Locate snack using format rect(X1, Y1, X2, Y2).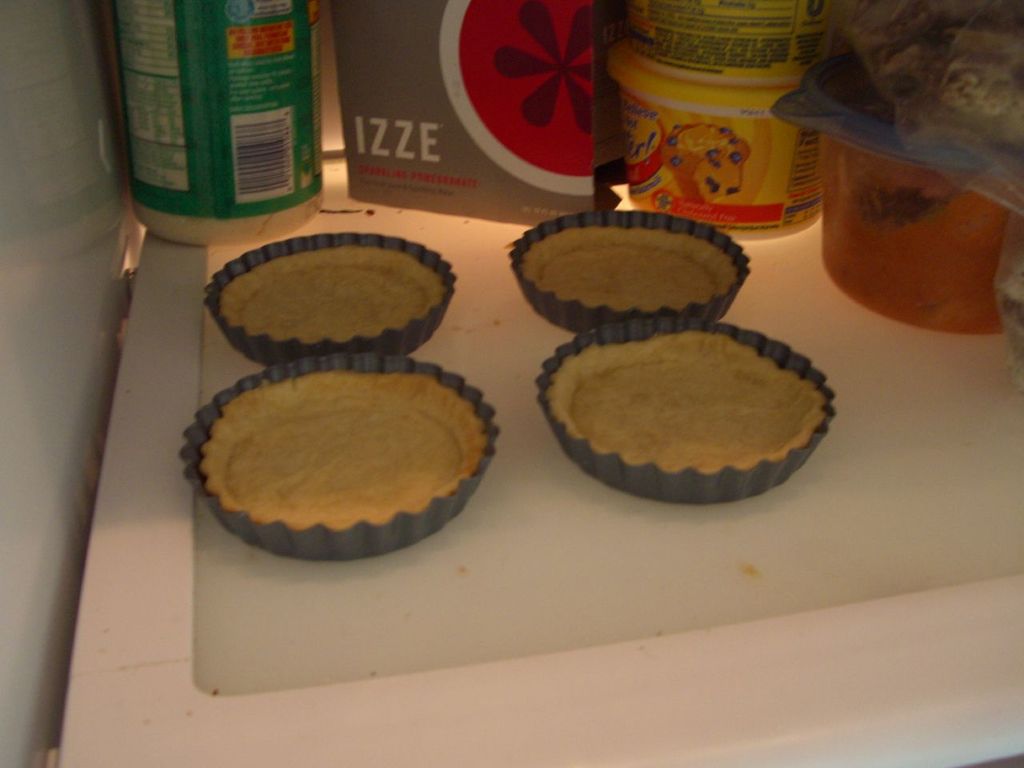
rect(539, 316, 835, 506).
